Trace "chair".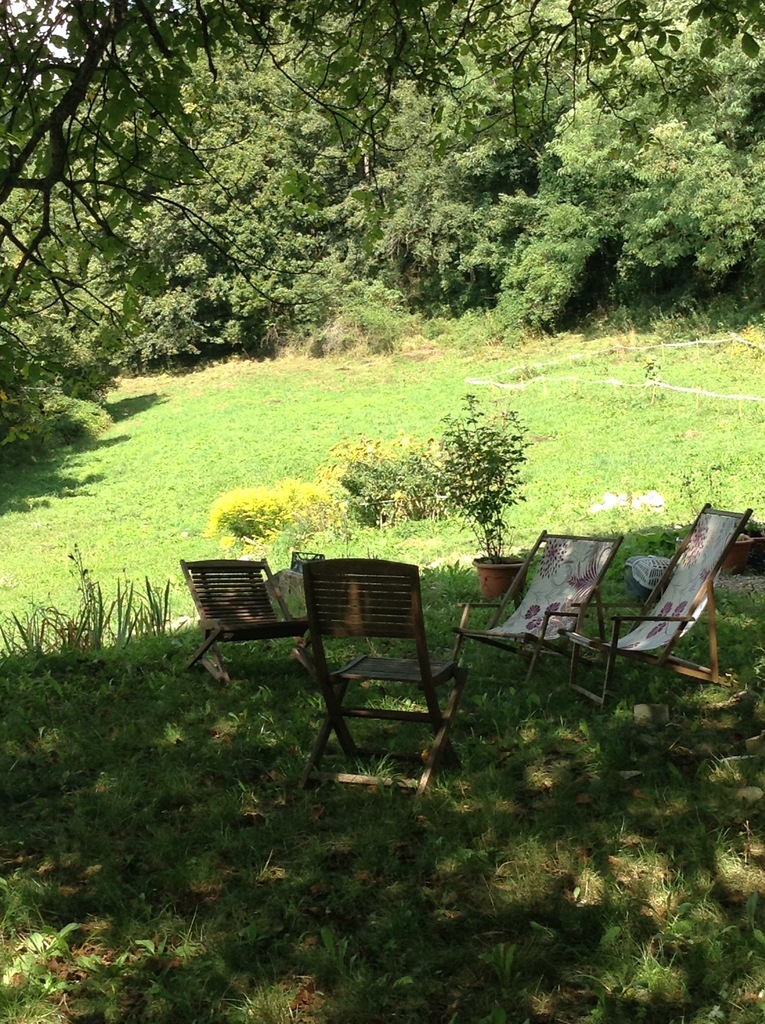
Traced to {"left": 310, "top": 554, "right": 471, "bottom": 798}.
